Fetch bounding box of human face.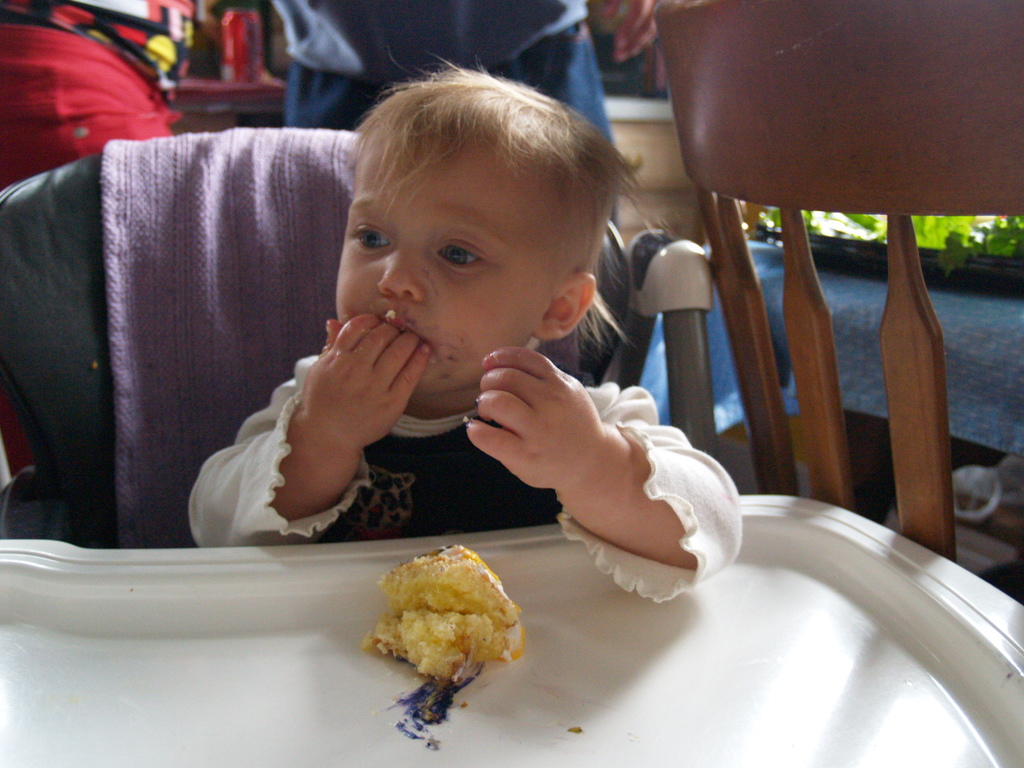
Bbox: bbox=(337, 158, 553, 392).
